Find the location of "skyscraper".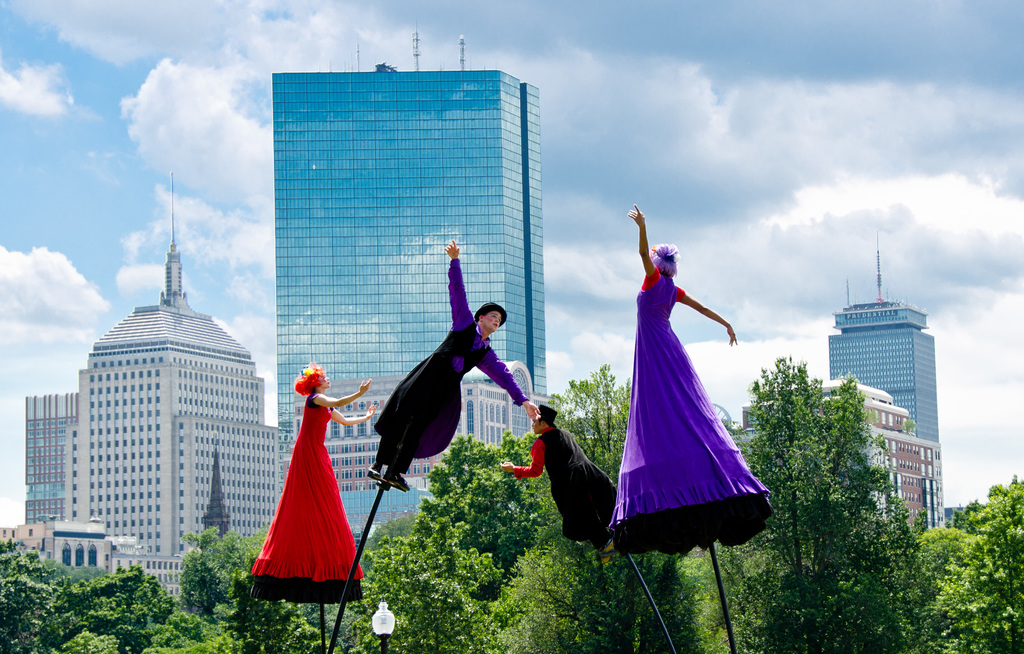
Location: (left=271, top=25, right=554, bottom=560).
